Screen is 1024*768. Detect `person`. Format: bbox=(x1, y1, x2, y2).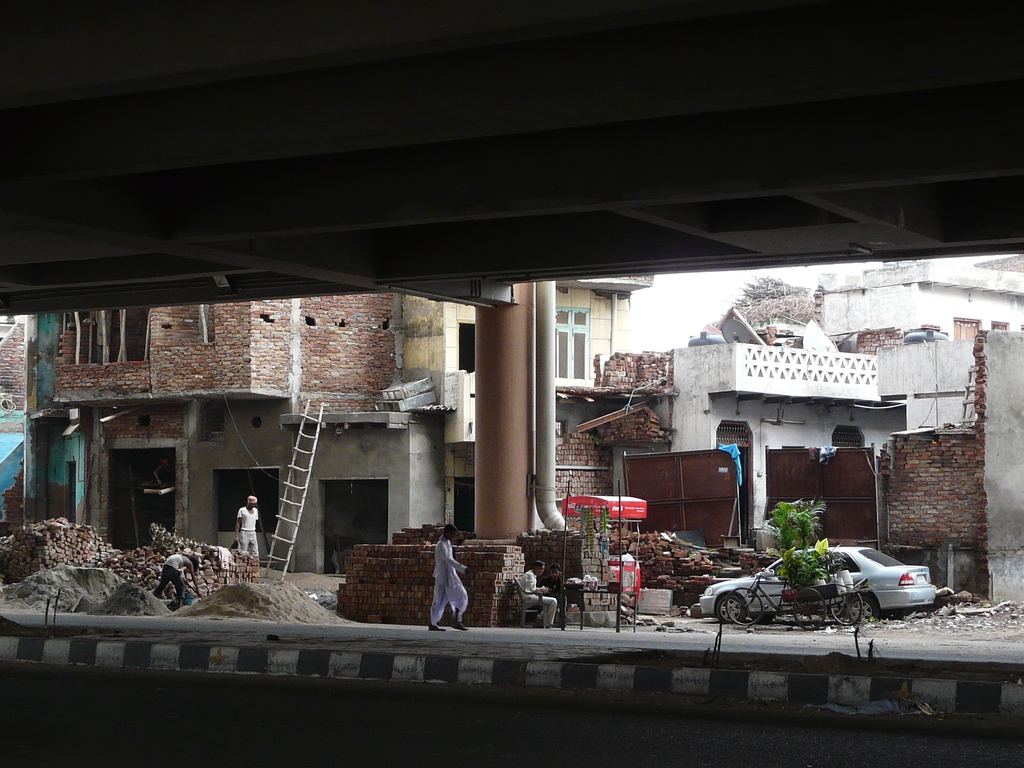
bbox=(515, 563, 557, 630).
